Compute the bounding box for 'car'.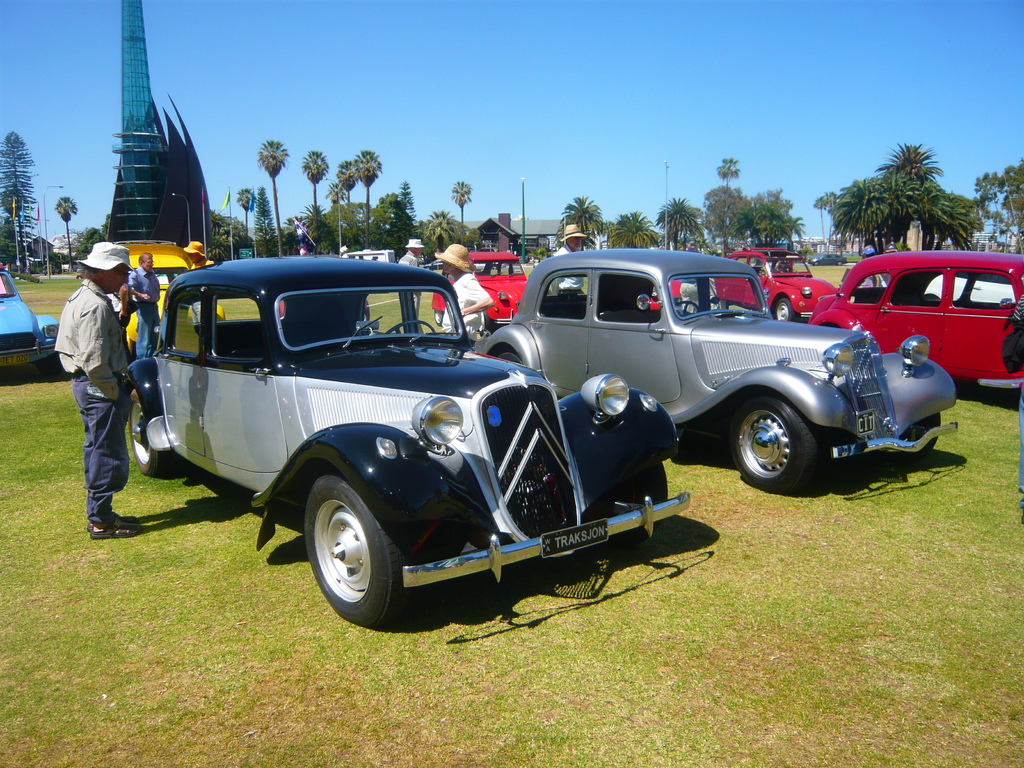
x1=648 y1=279 x2=681 y2=310.
